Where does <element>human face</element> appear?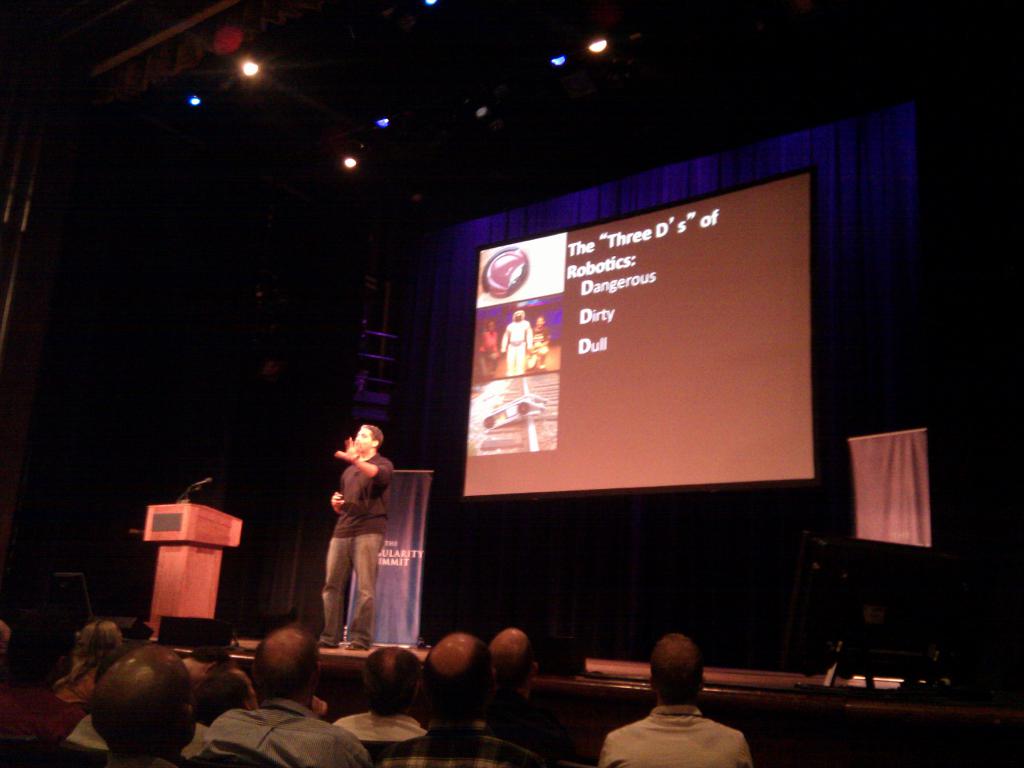
Appears at 355/429/374/456.
